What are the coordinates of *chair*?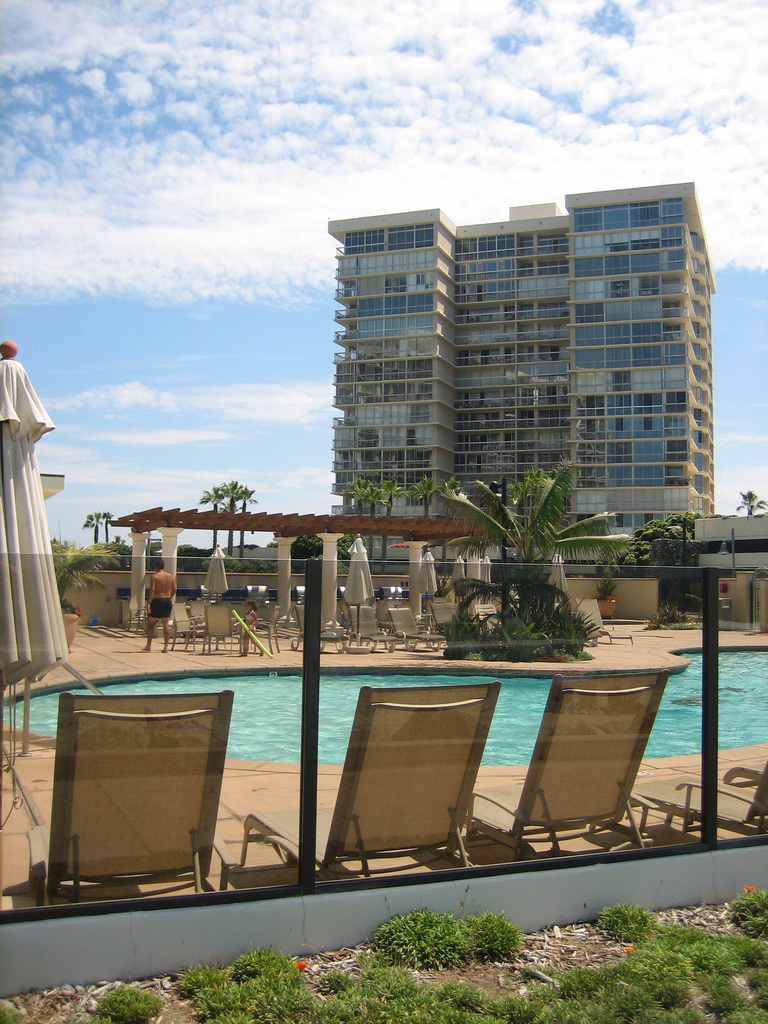
detection(22, 689, 236, 906).
